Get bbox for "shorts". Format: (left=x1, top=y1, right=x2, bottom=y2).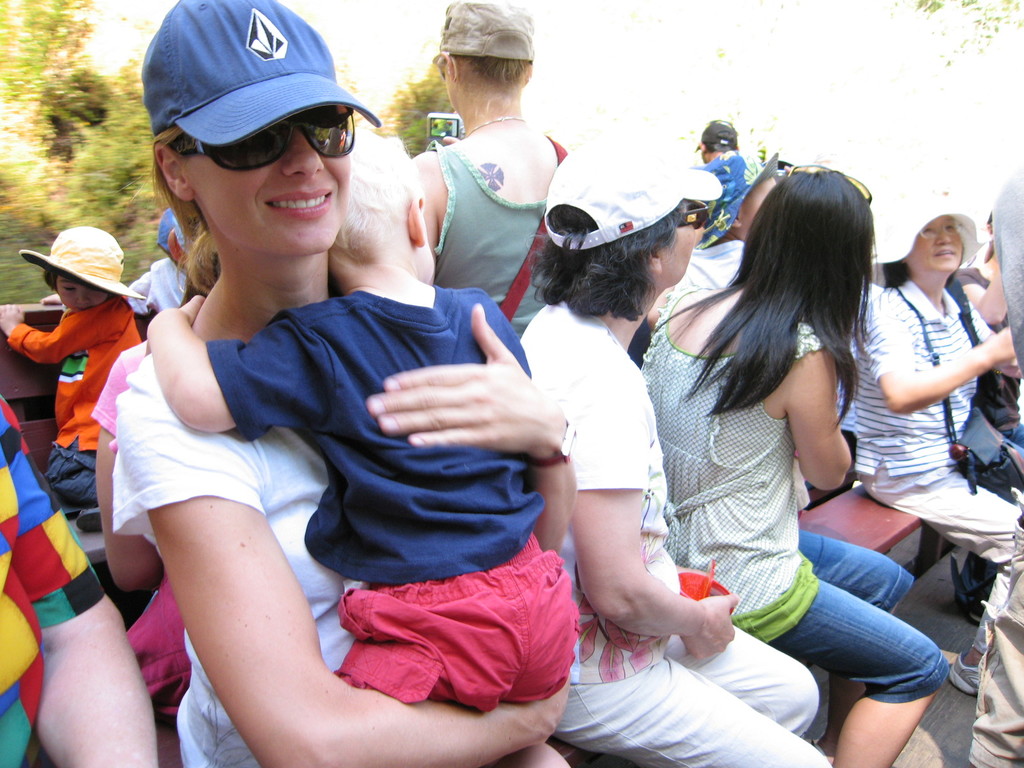
(left=285, top=561, right=576, bottom=724).
